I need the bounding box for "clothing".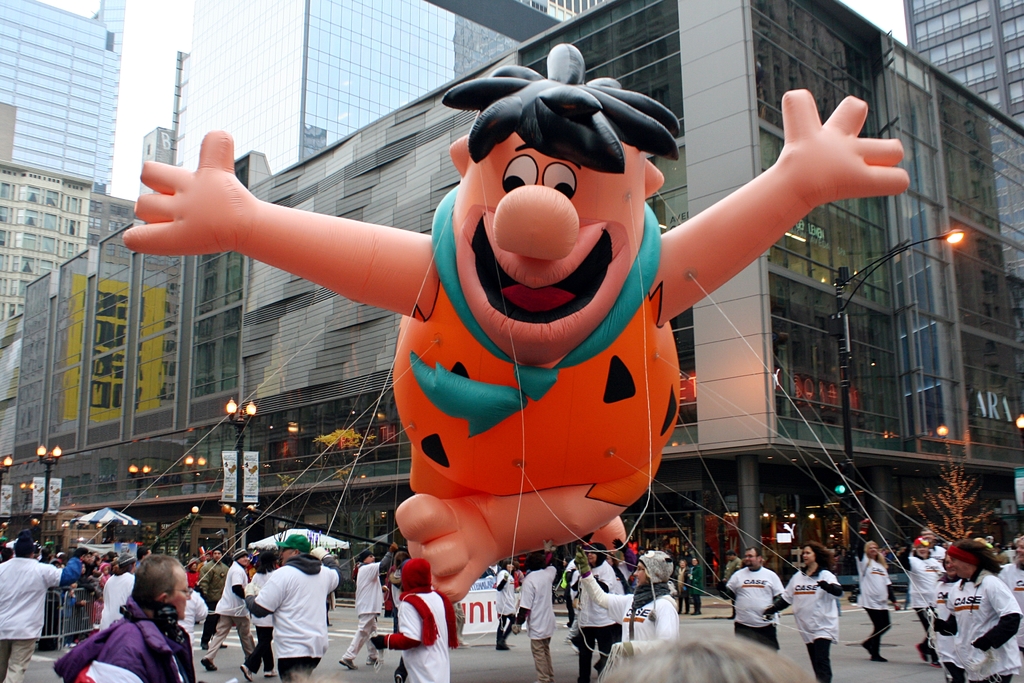
Here it is: [196,568,232,611].
